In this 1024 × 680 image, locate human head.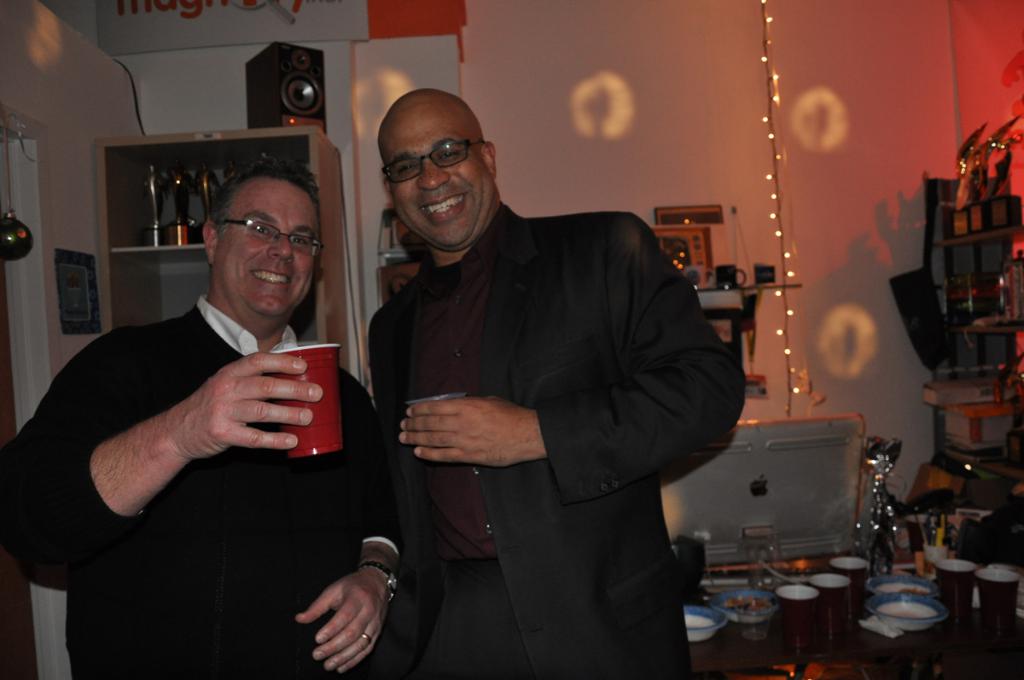
Bounding box: [365, 85, 499, 259].
